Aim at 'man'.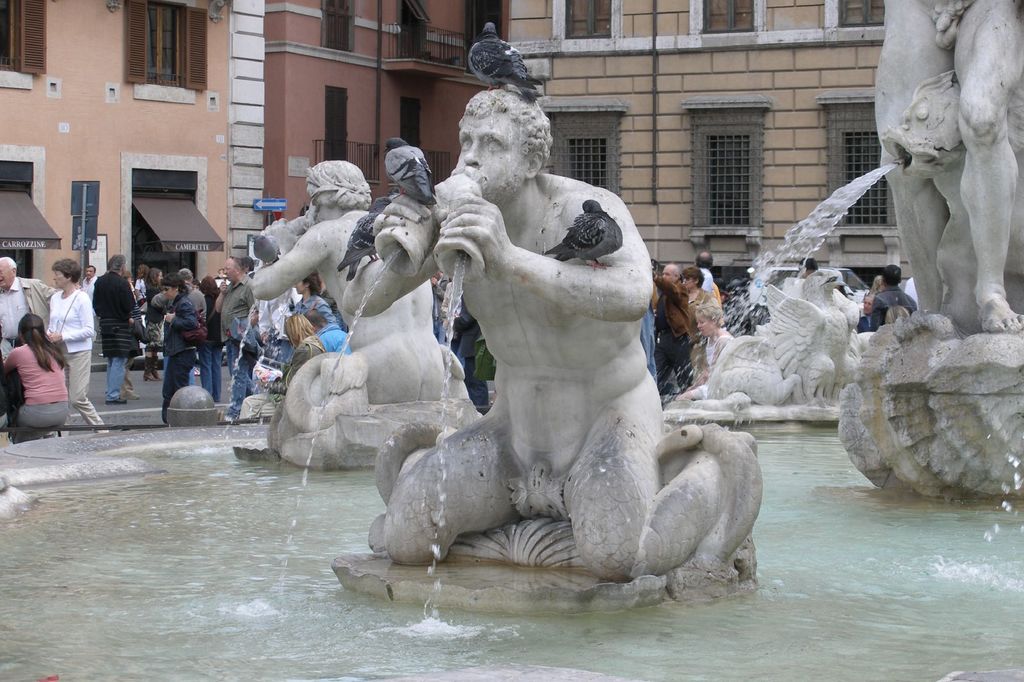
Aimed at crop(648, 262, 693, 400).
